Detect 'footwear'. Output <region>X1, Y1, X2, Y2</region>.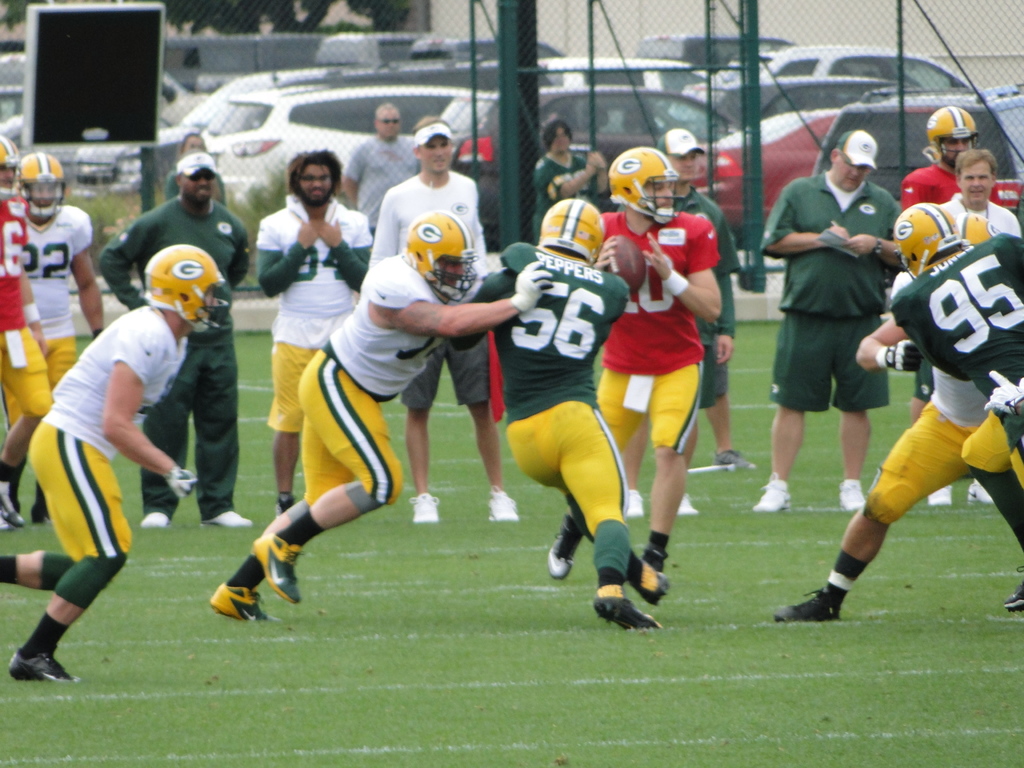
<region>966, 484, 992, 501</region>.
